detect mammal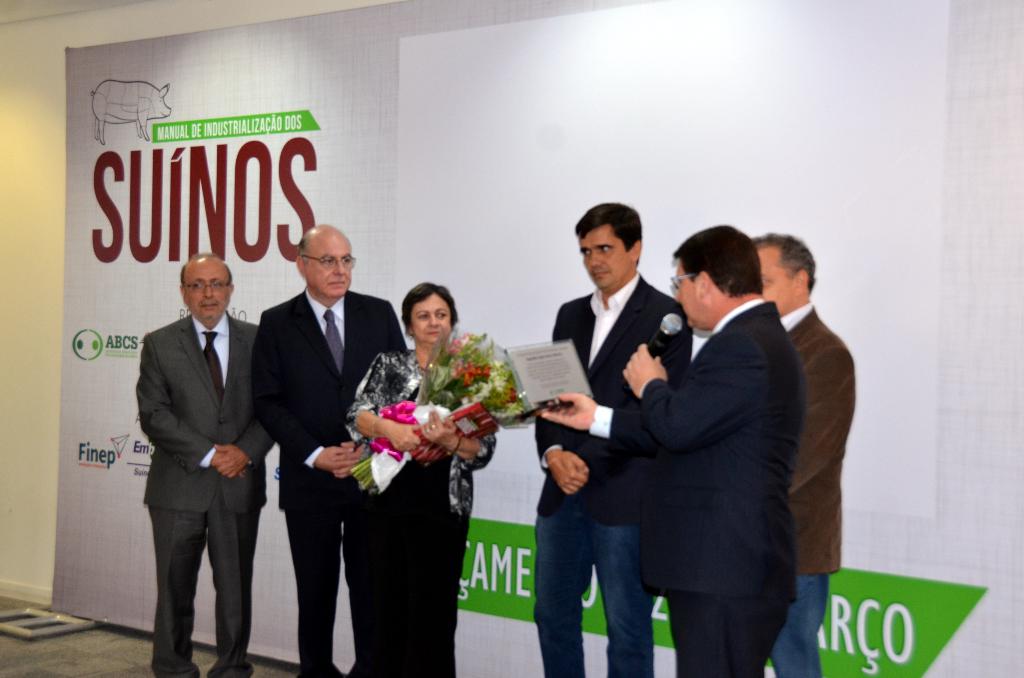
<region>254, 223, 401, 677</region>
